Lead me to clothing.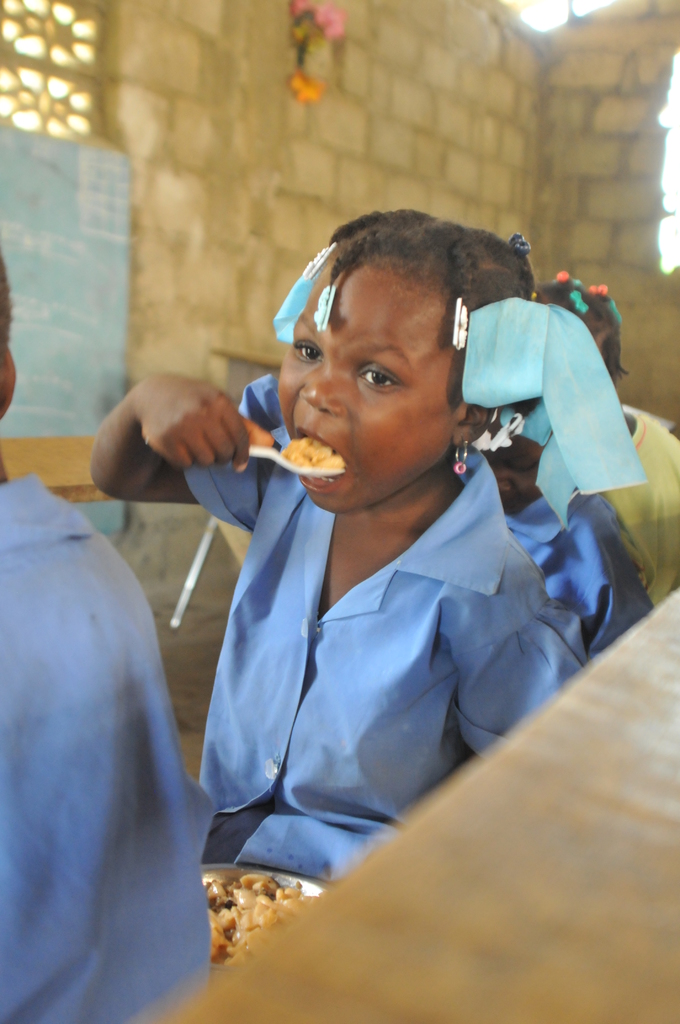
Lead to {"x1": 505, "y1": 491, "x2": 662, "y2": 673}.
